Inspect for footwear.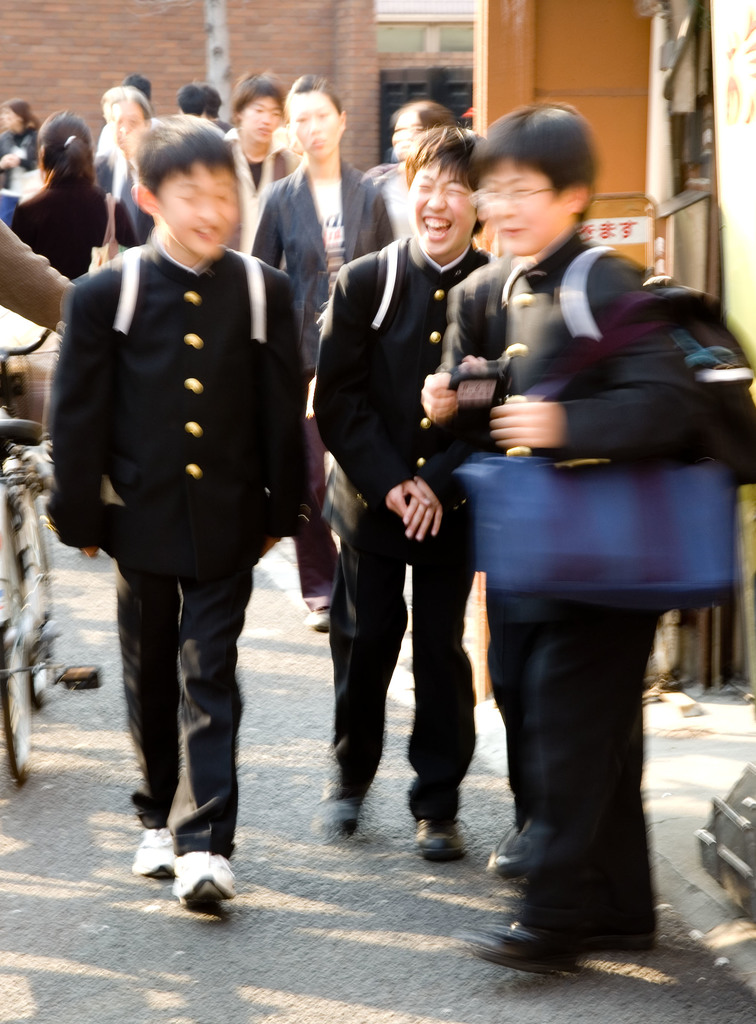
Inspection: {"left": 133, "top": 826, "right": 172, "bottom": 882}.
